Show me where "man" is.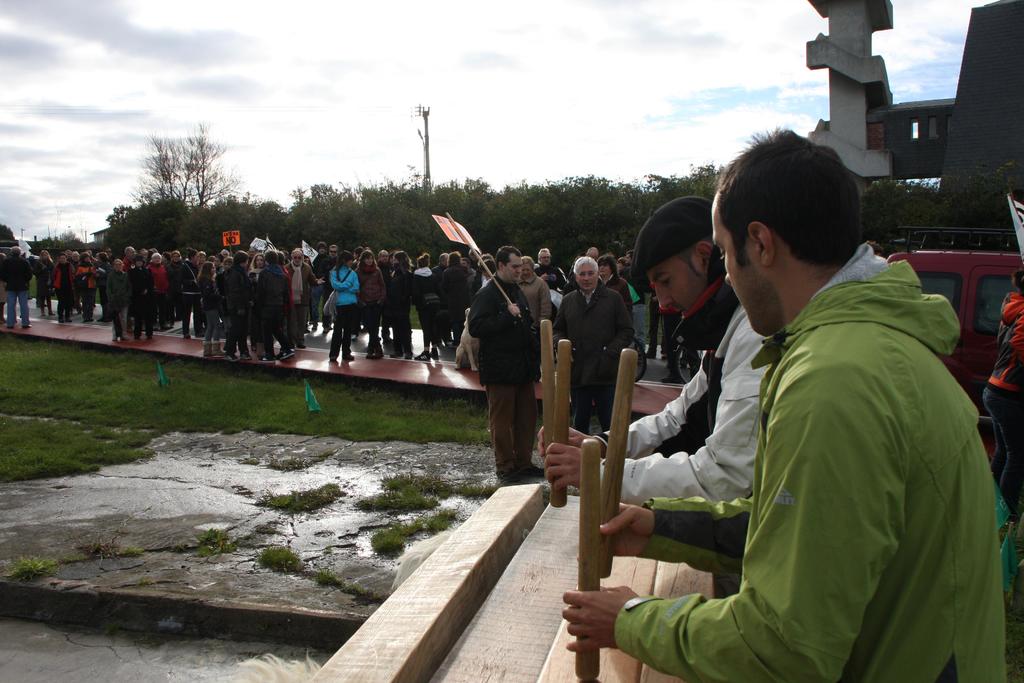
"man" is at 244, 246, 258, 272.
